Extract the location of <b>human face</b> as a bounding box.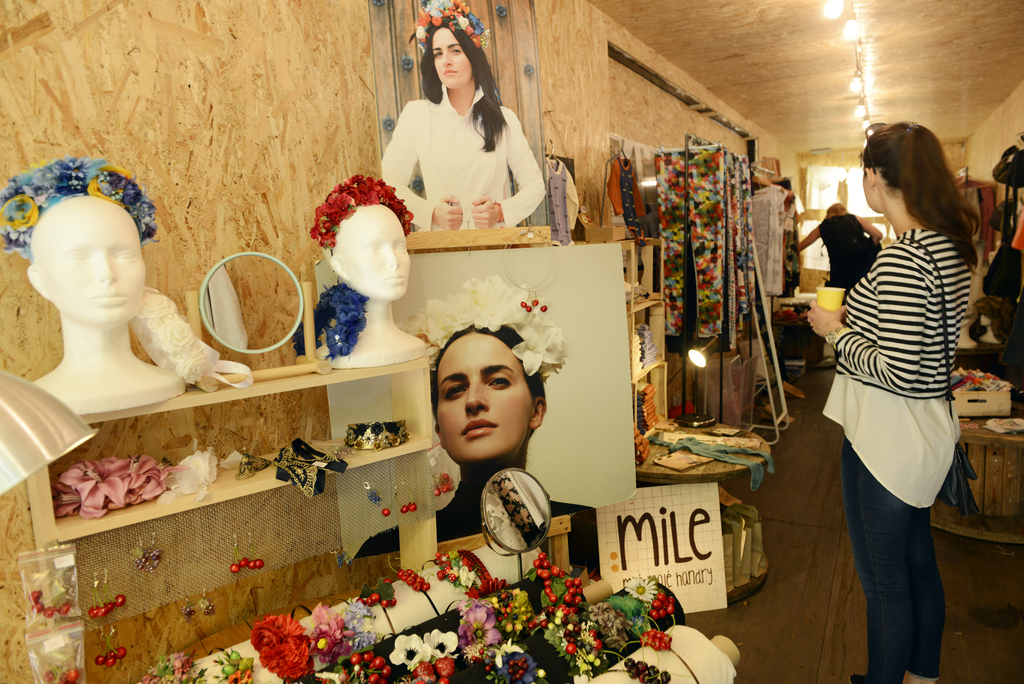
locate(433, 26, 467, 85).
